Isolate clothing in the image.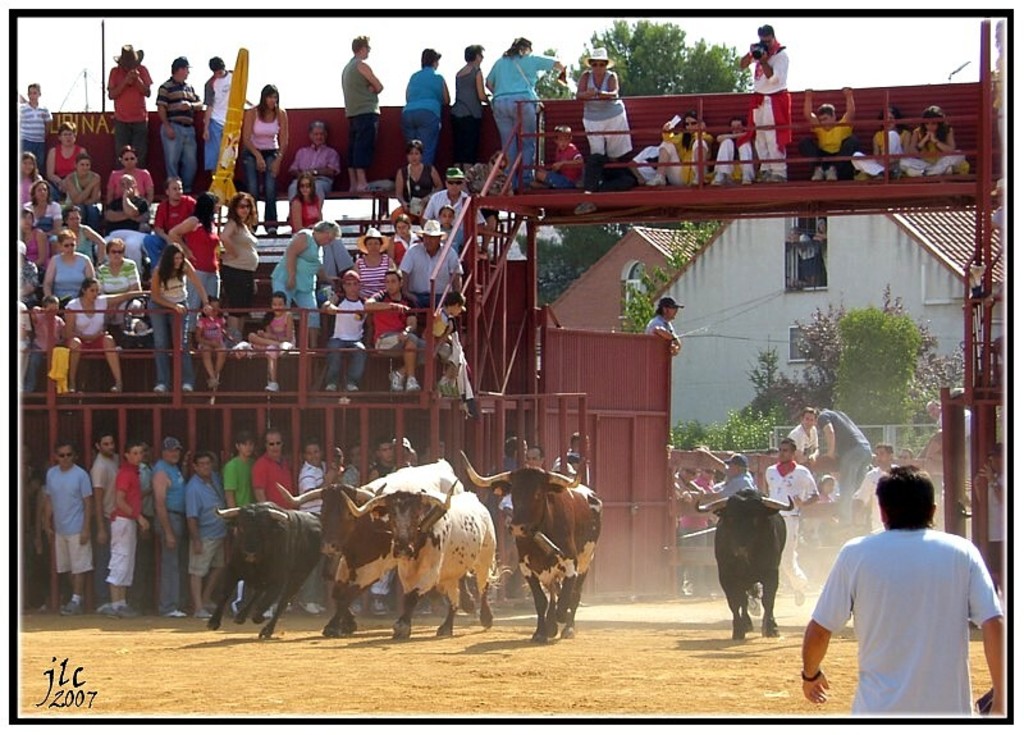
Isolated region: bbox=(46, 464, 81, 535).
